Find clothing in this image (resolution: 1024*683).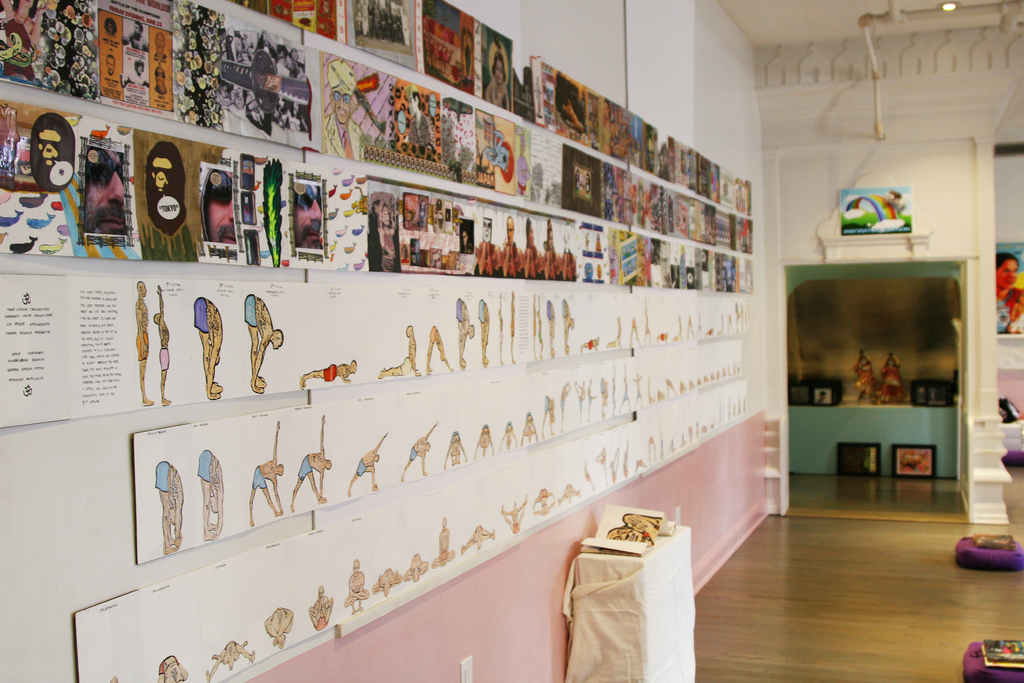
detection(509, 523, 521, 535).
